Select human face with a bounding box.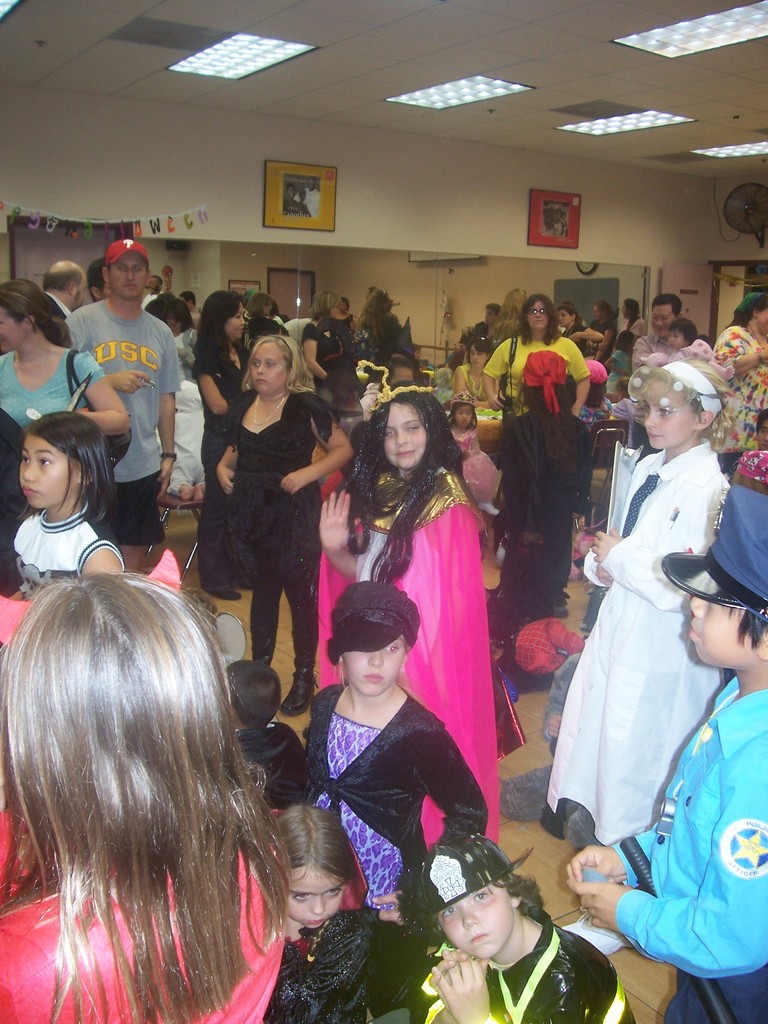
BBox(344, 638, 405, 694).
